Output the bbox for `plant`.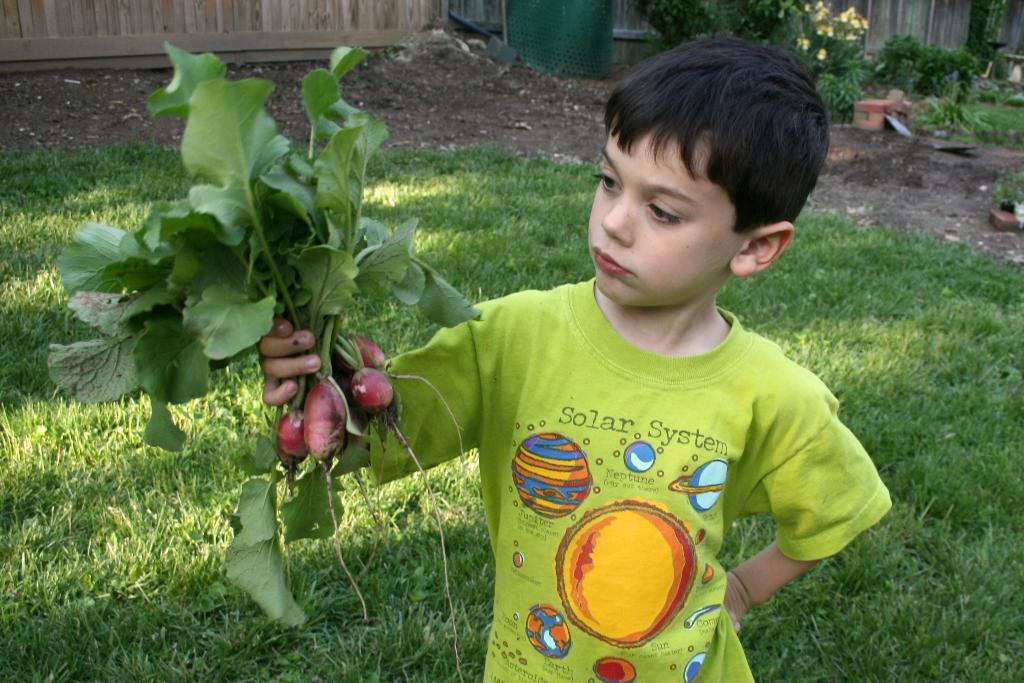
989,160,1023,218.
